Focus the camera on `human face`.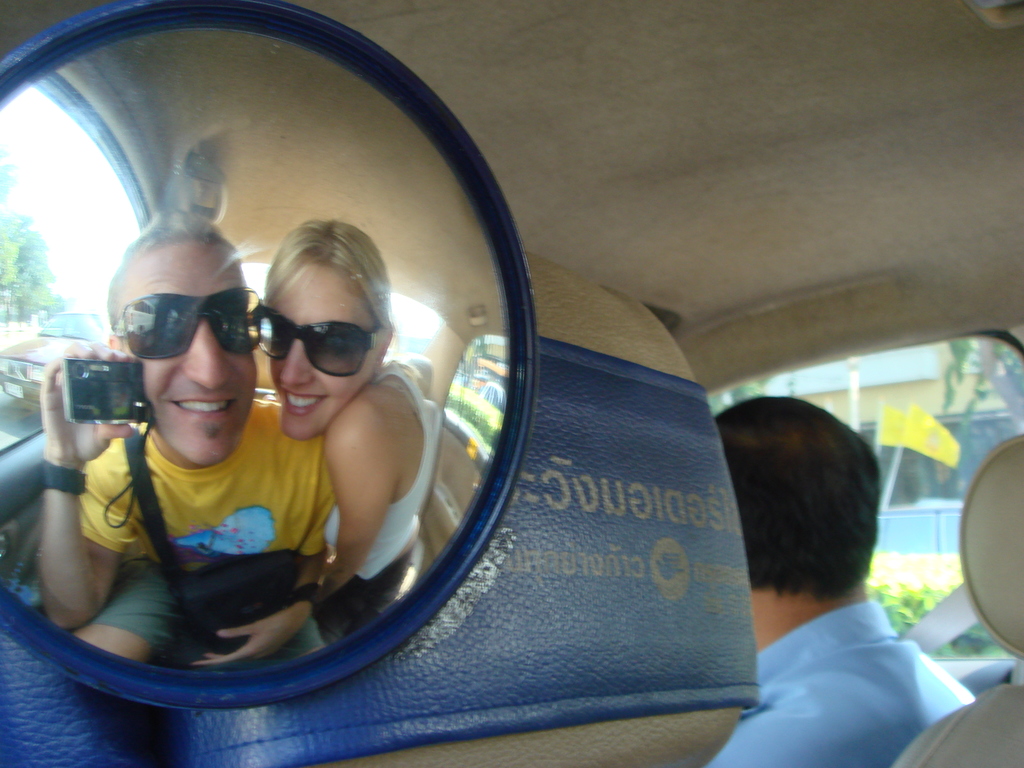
Focus region: <region>108, 245, 259, 470</region>.
